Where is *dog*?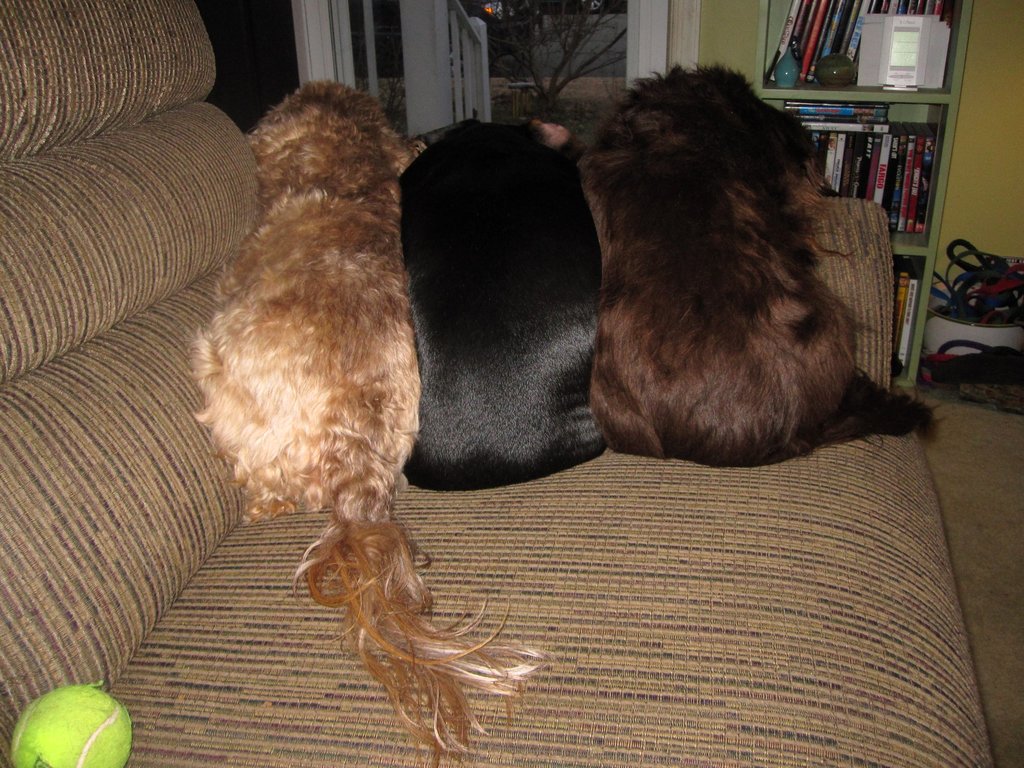
588, 61, 938, 471.
